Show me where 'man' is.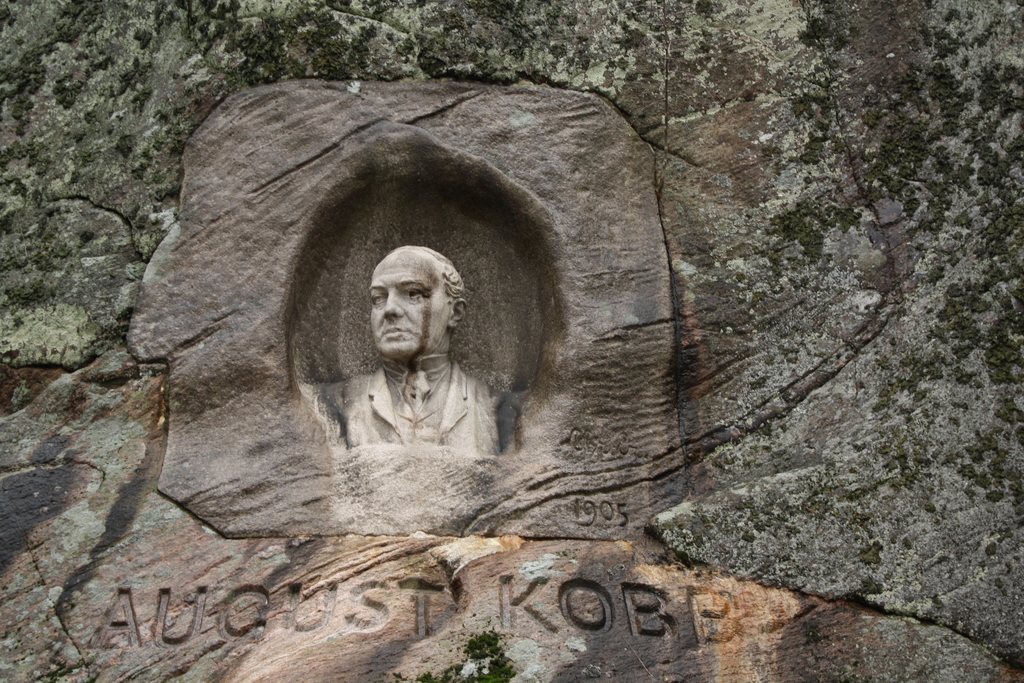
'man' is at crop(291, 245, 522, 452).
